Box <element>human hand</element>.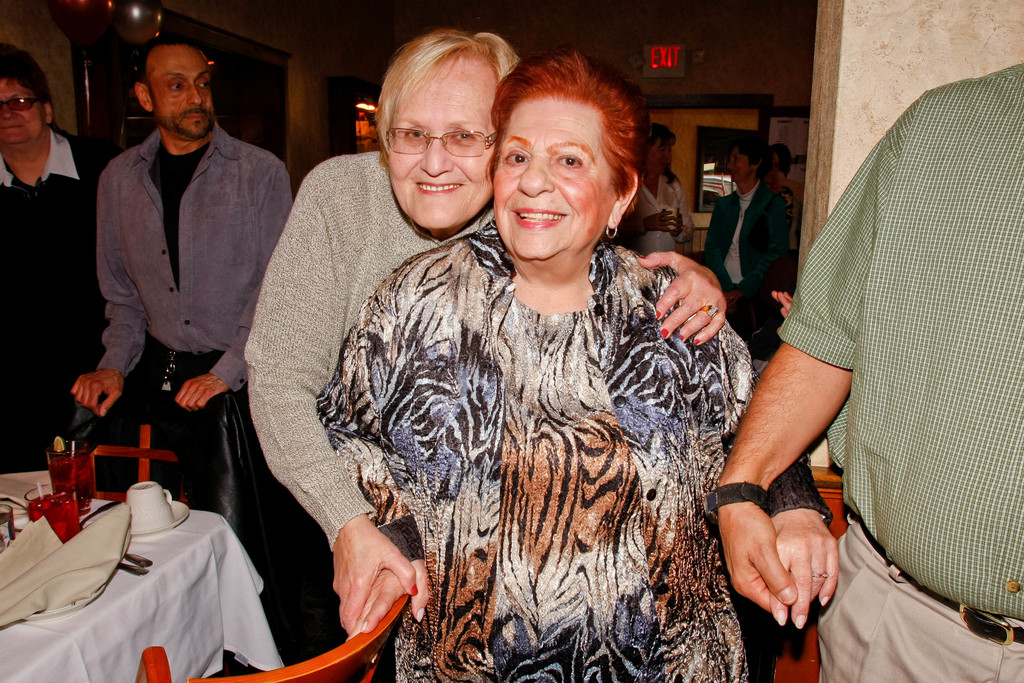
769/288/794/323.
